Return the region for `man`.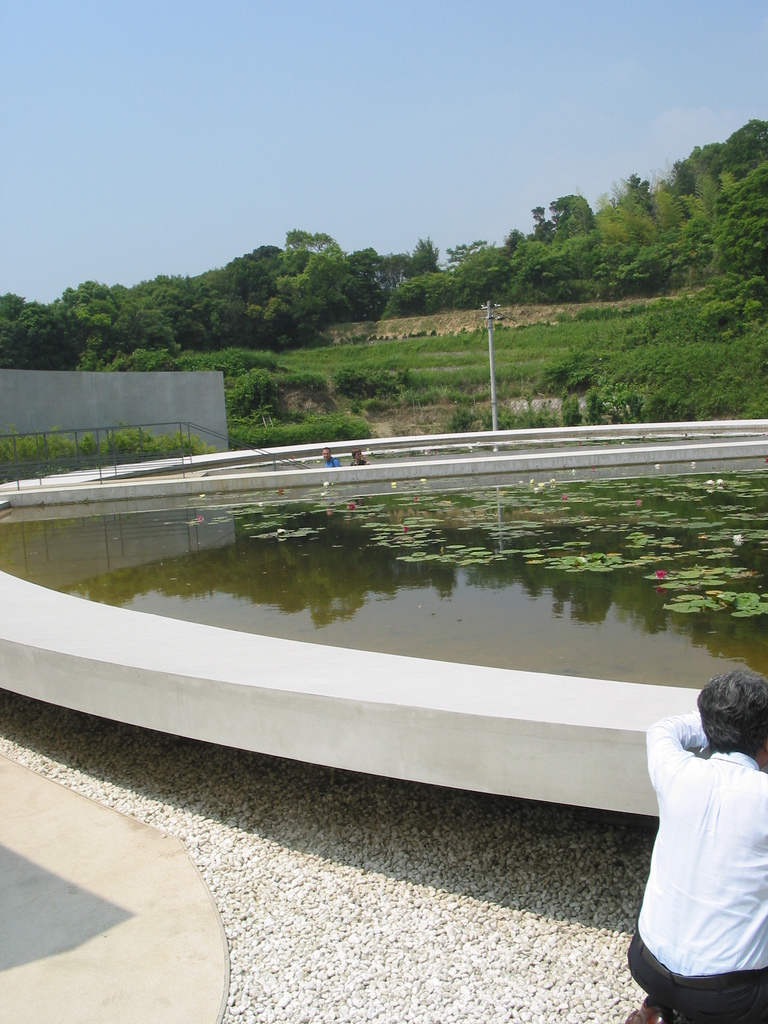
632, 676, 767, 1006.
